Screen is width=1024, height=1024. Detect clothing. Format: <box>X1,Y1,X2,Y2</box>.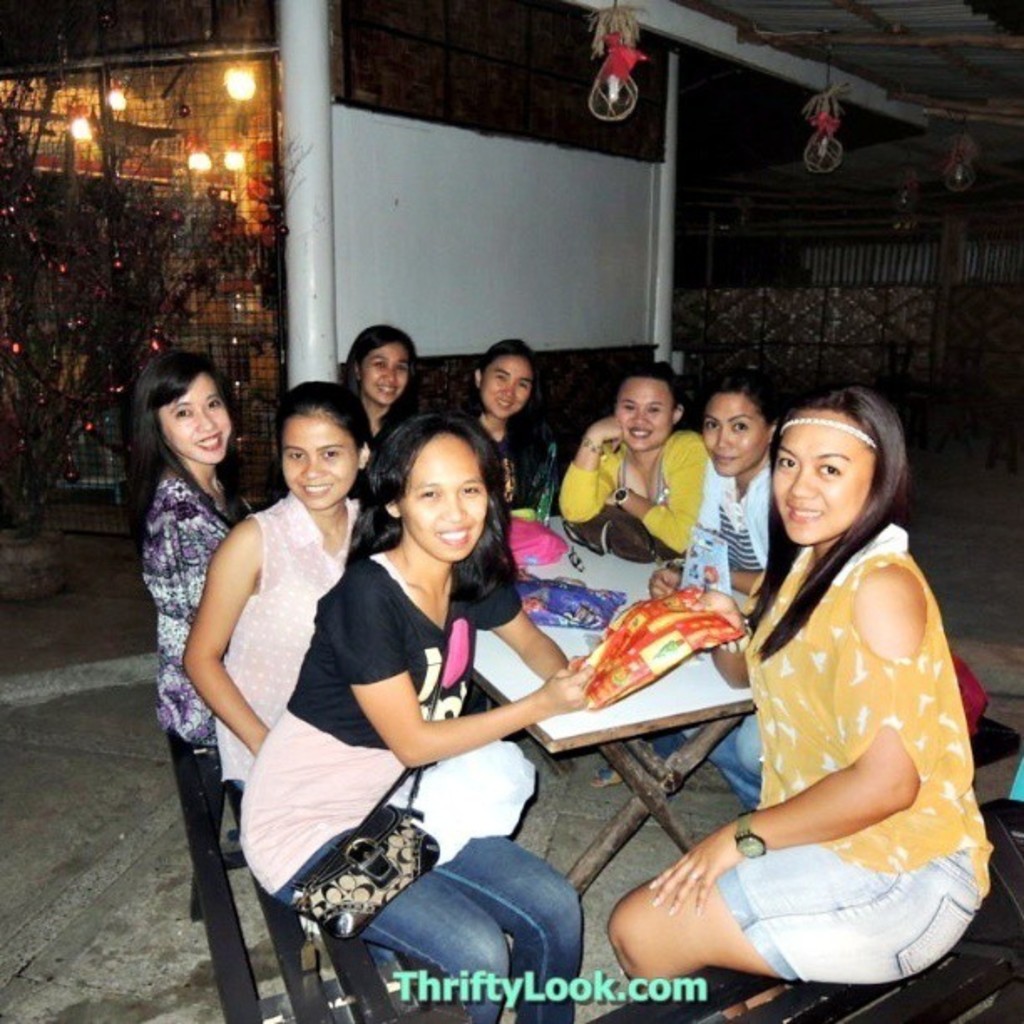
<box>457,410,557,540</box>.
